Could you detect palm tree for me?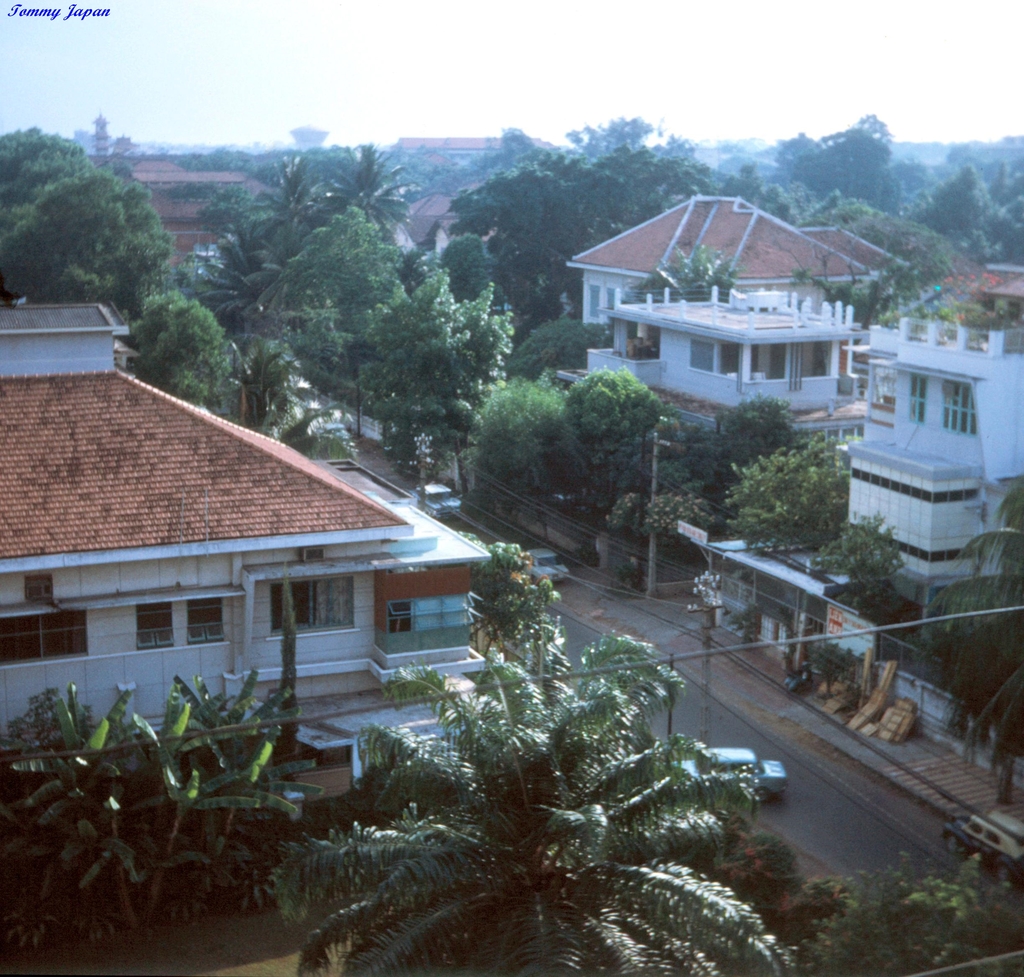
Detection result: [333, 577, 773, 958].
